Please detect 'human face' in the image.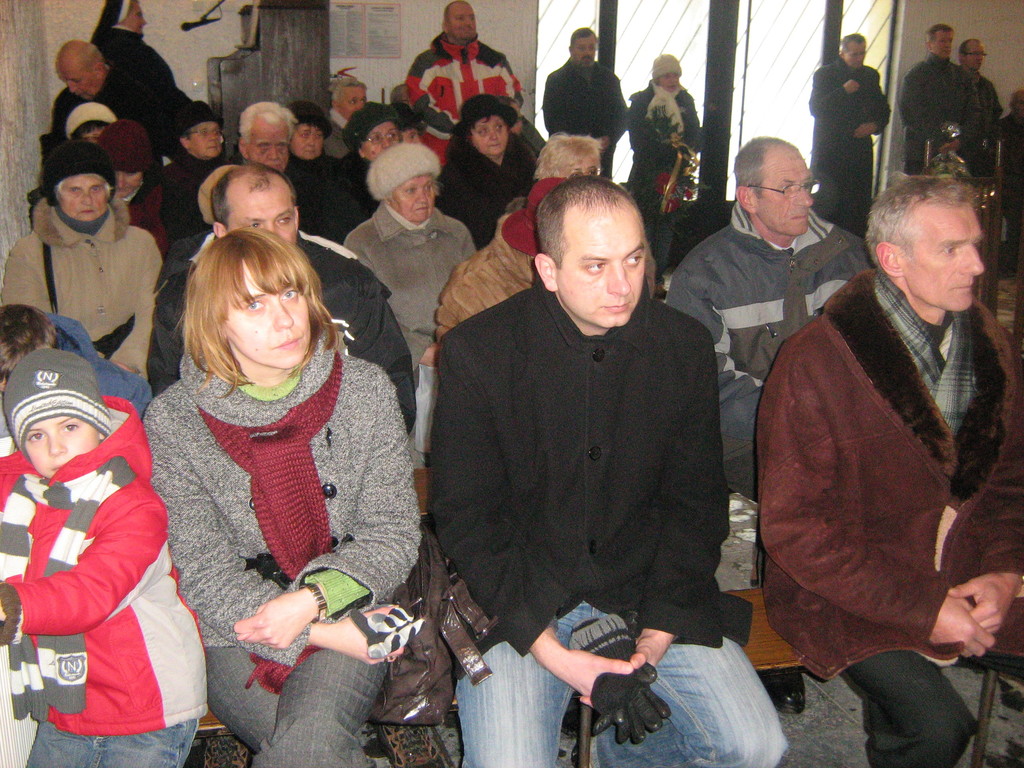
x1=904 y1=198 x2=985 y2=307.
